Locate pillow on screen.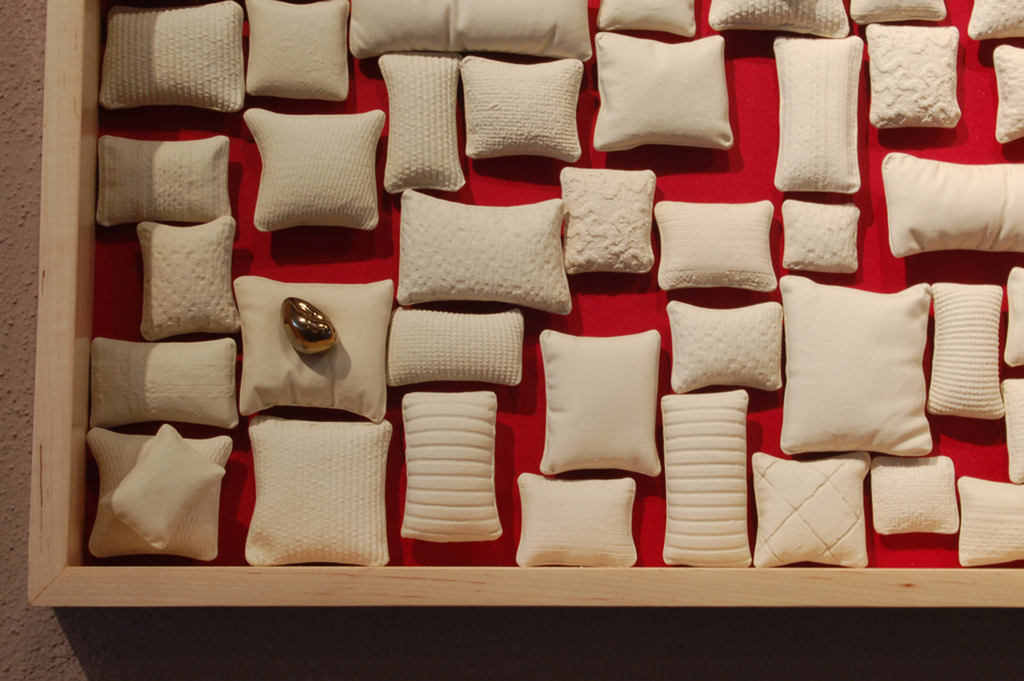
On screen at 382,184,580,313.
